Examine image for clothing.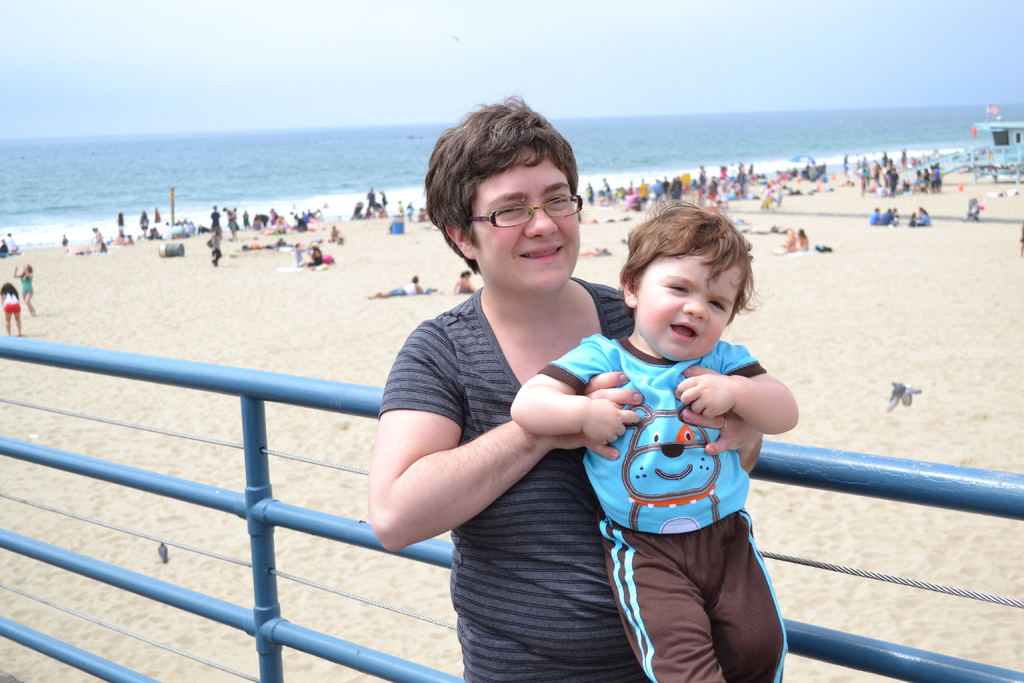
Examination result: crop(6, 290, 18, 317).
